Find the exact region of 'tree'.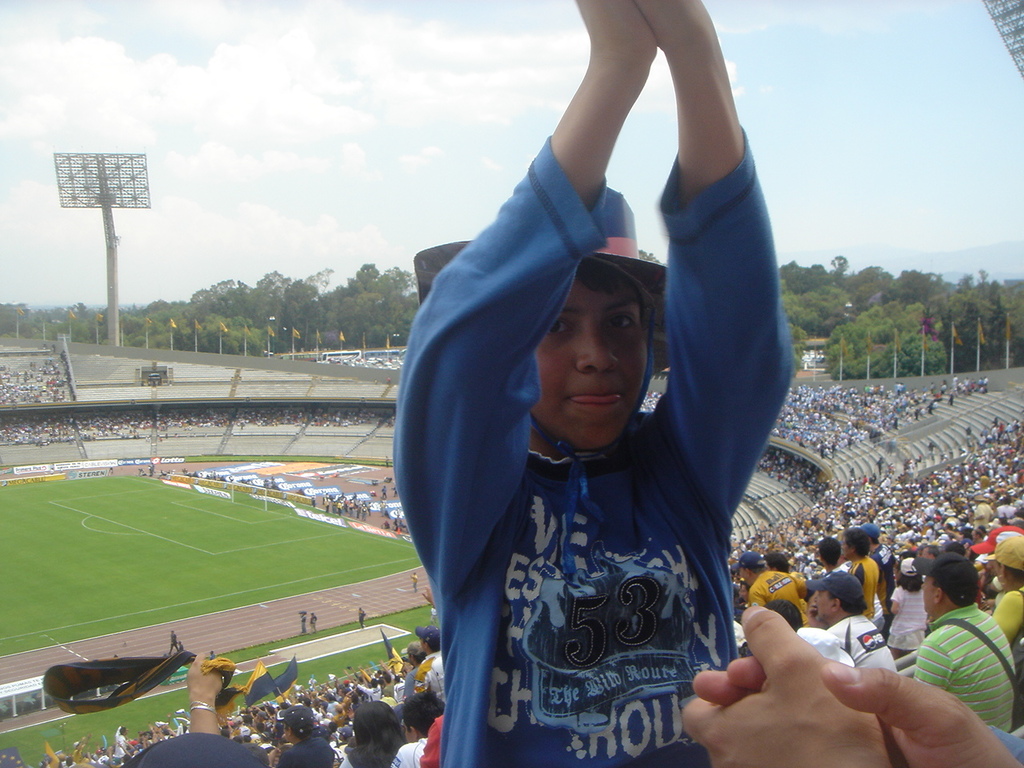
Exact region: bbox=(832, 254, 850, 271).
